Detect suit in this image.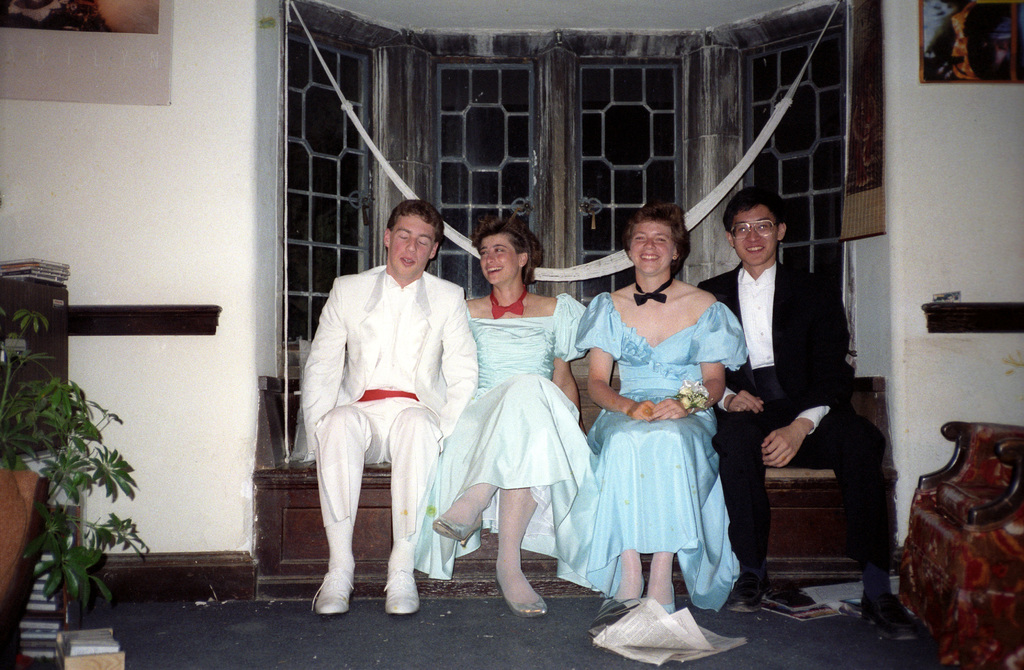
Detection: rect(299, 263, 479, 530).
